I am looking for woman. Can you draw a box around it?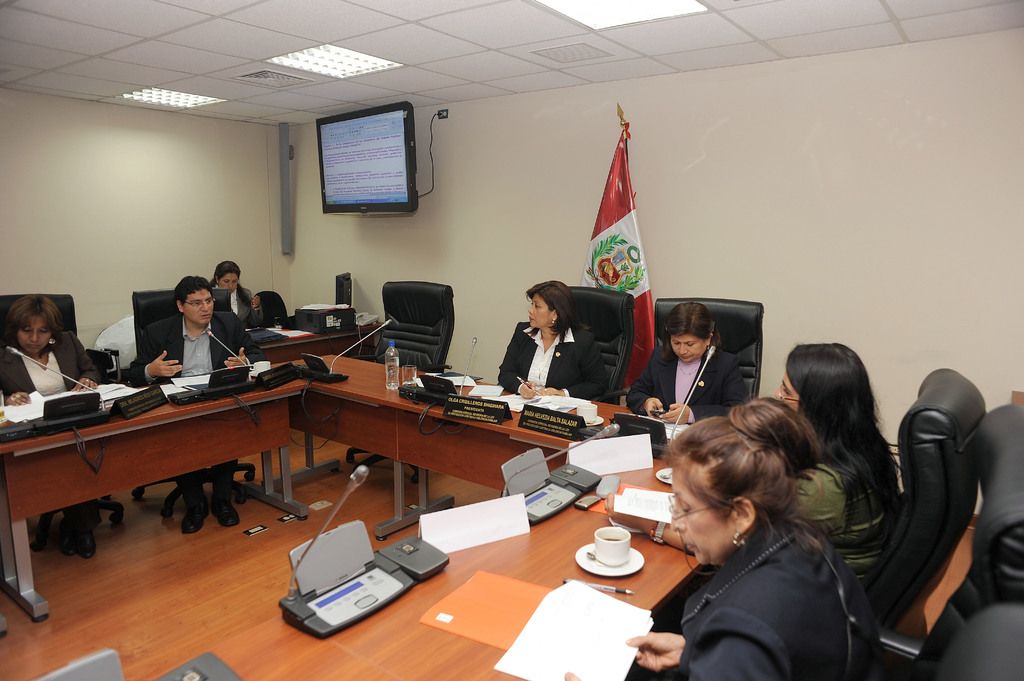
Sure, the bounding box is rect(209, 258, 267, 331).
